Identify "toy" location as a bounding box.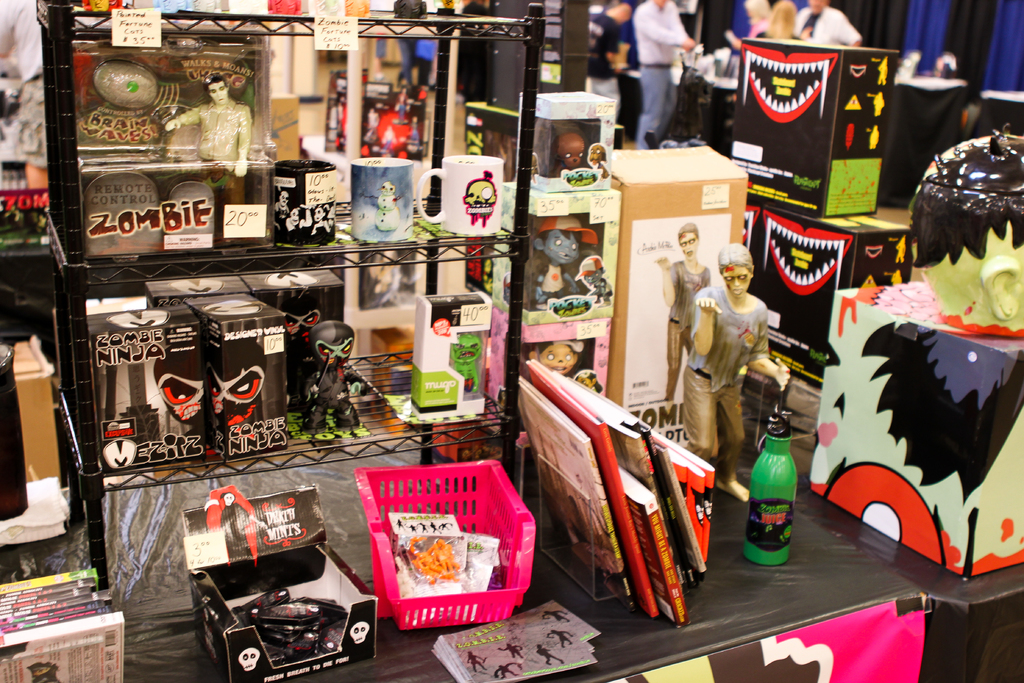
[x1=586, y1=140, x2=605, y2=186].
